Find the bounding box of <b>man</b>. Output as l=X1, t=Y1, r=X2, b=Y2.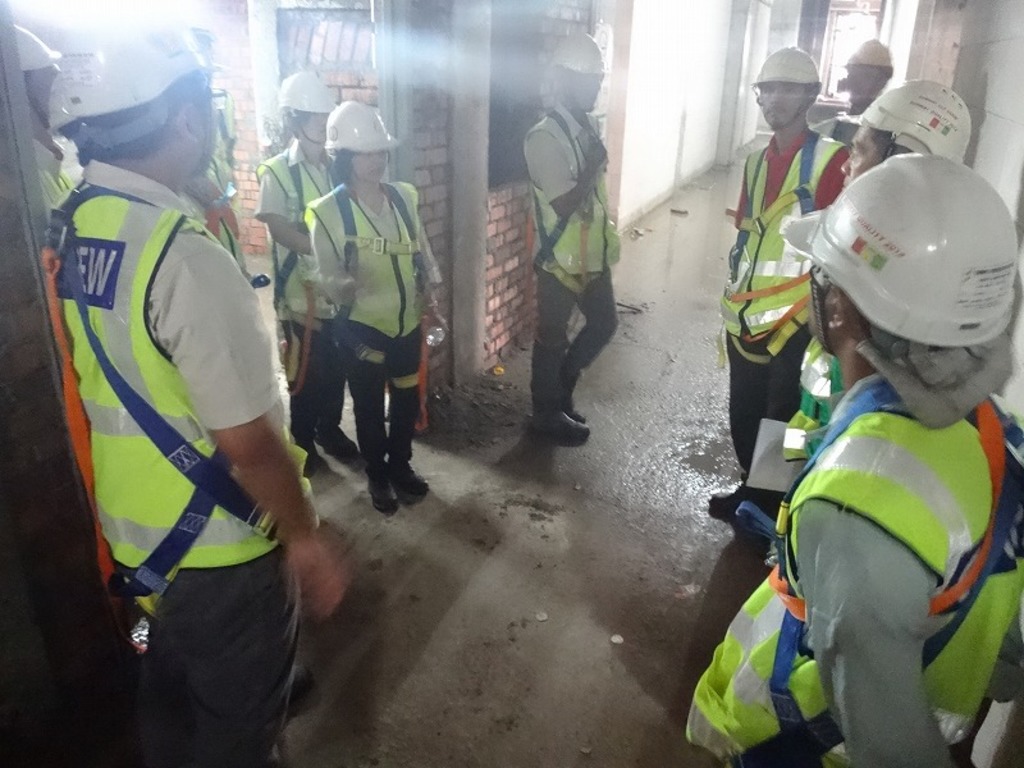
l=686, t=151, r=1023, b=767.
